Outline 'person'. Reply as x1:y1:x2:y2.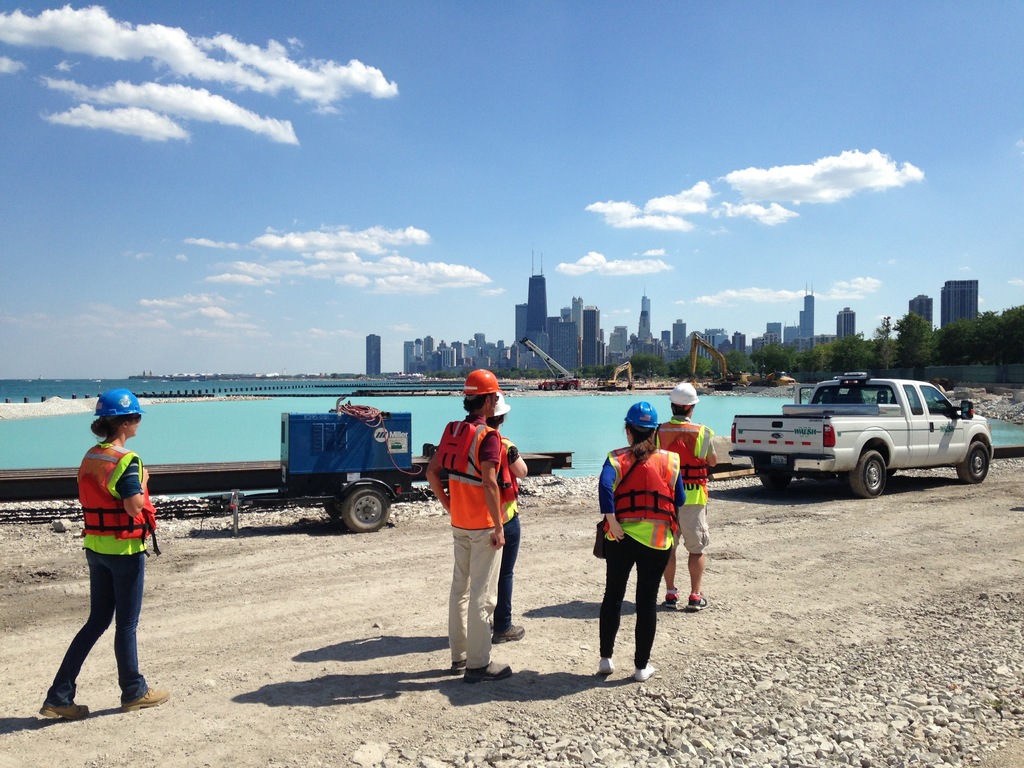
56:386:154:707.
